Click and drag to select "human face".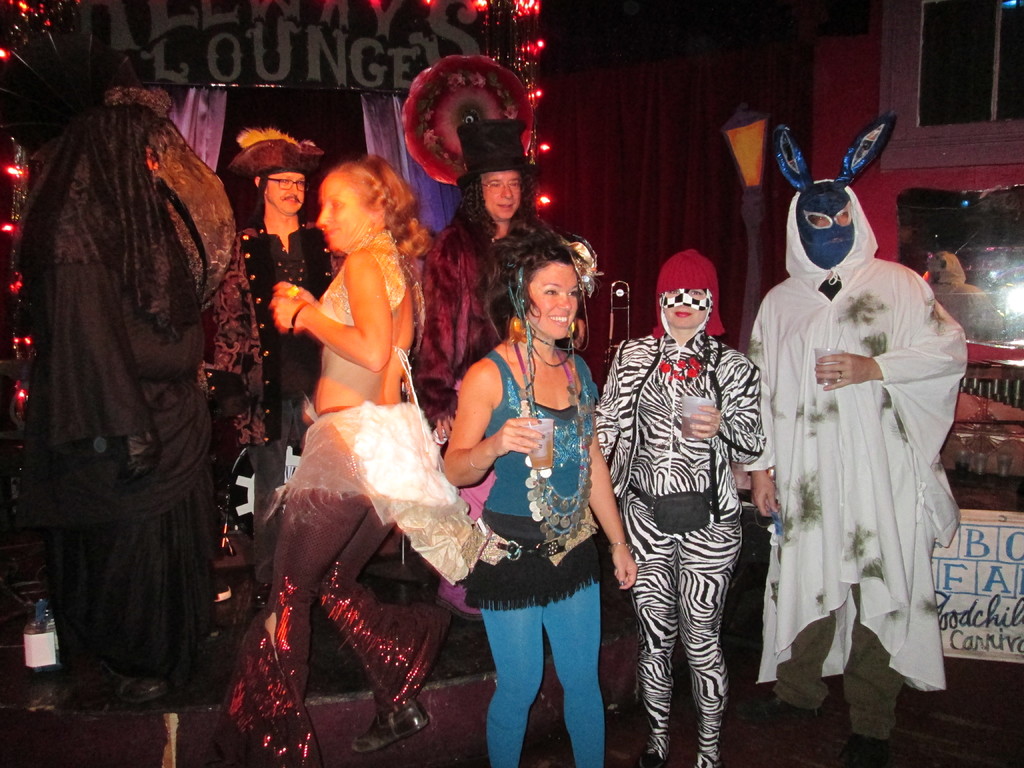
Selection: x1=523 y1=265 x2=575 y2=333.
